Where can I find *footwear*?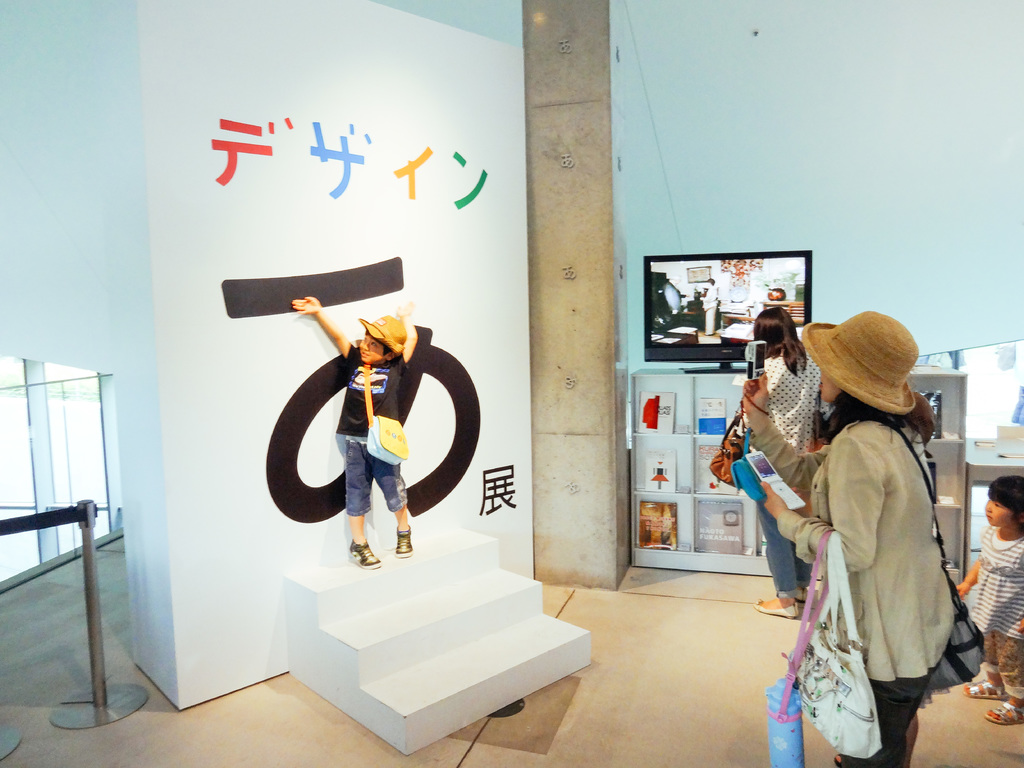
You can find it at <bbox>755, 603, 797, 627</bbox>.
